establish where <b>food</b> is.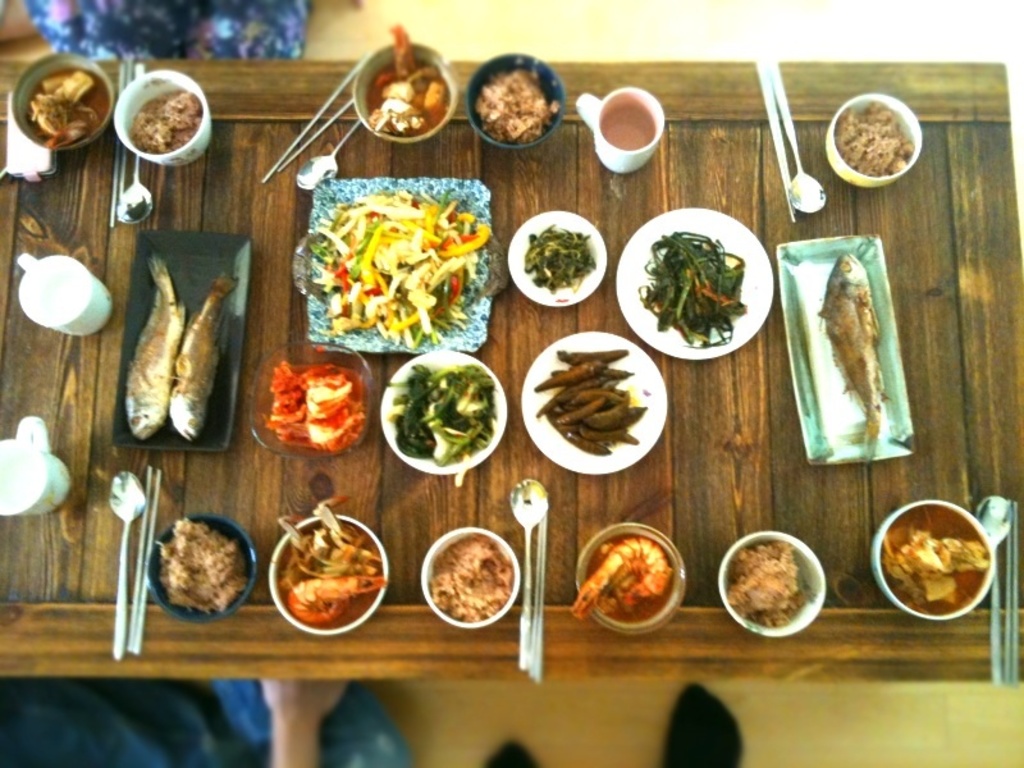
Established at l=425, t=539, r=520, b=625.
